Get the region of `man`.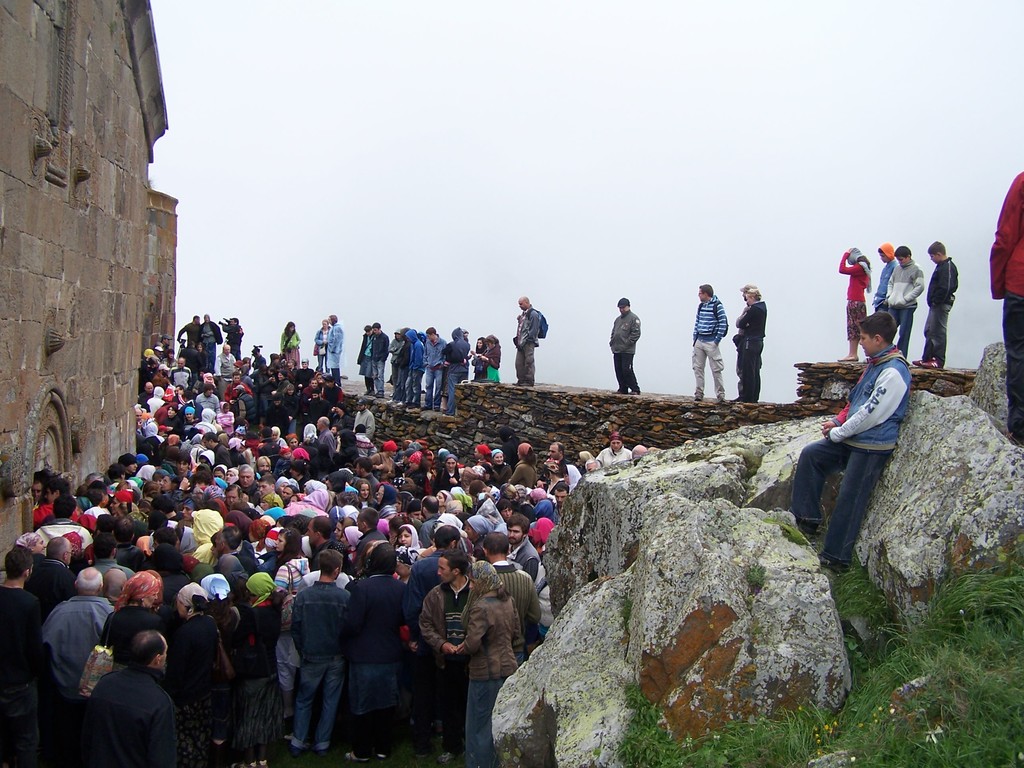
region(257, 477, 283, 506).
